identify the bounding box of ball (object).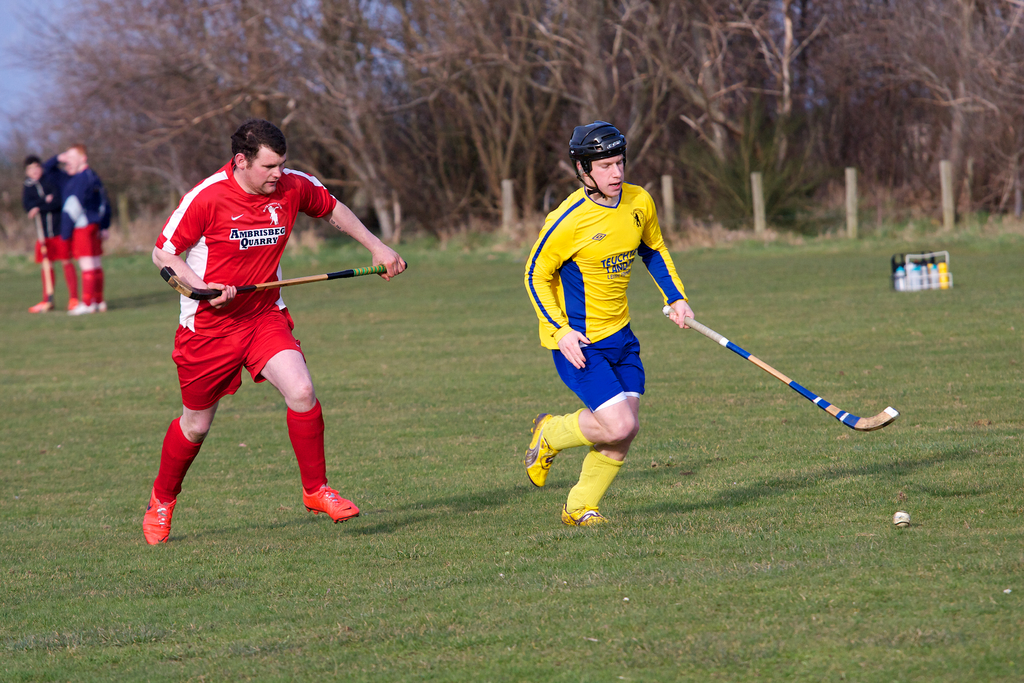
left=895, top=511, right=908, bottom=528.
